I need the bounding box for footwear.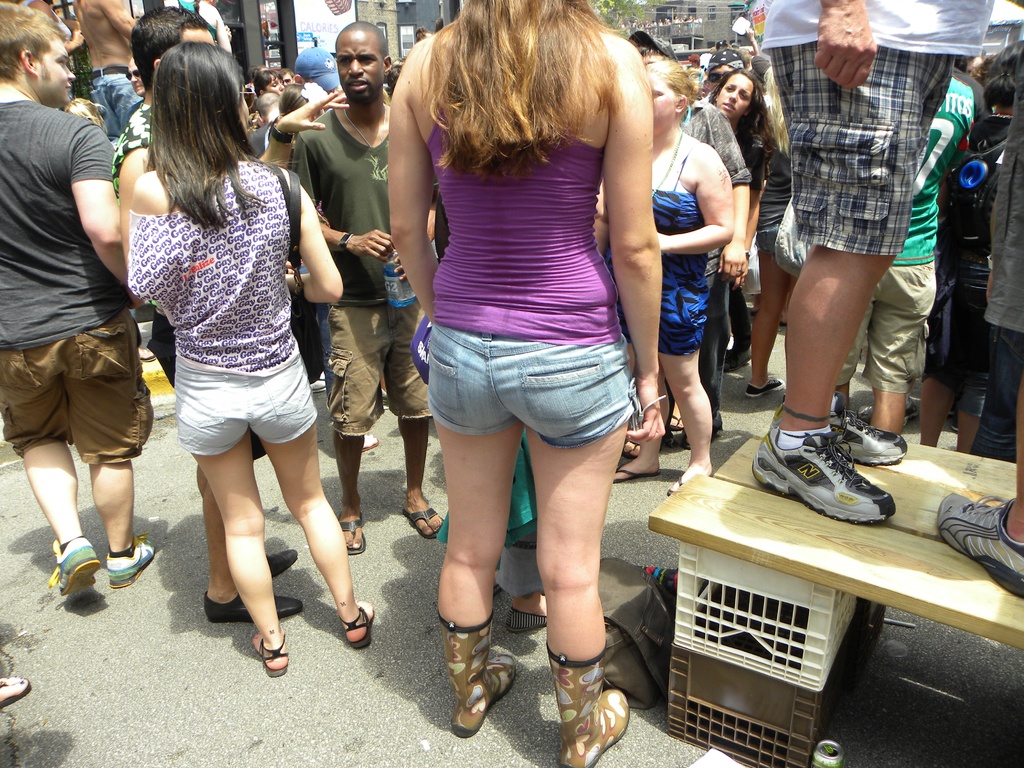
Here it is: box(938, 491, 1023, 598).
